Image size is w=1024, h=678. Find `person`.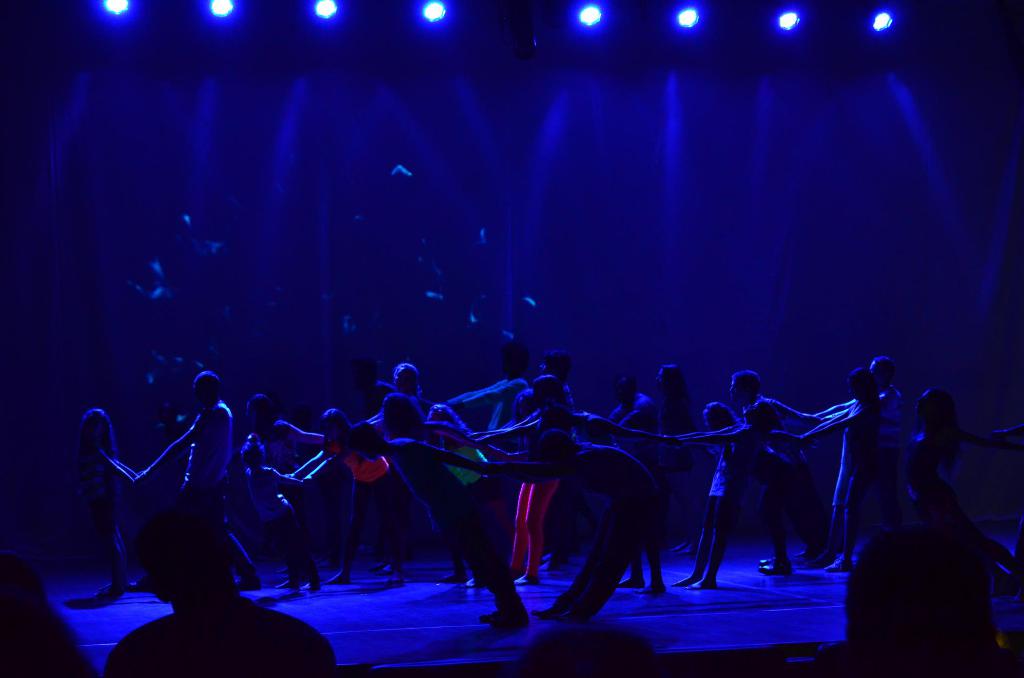
(left=669, top=401, right=764, bottom=594).
